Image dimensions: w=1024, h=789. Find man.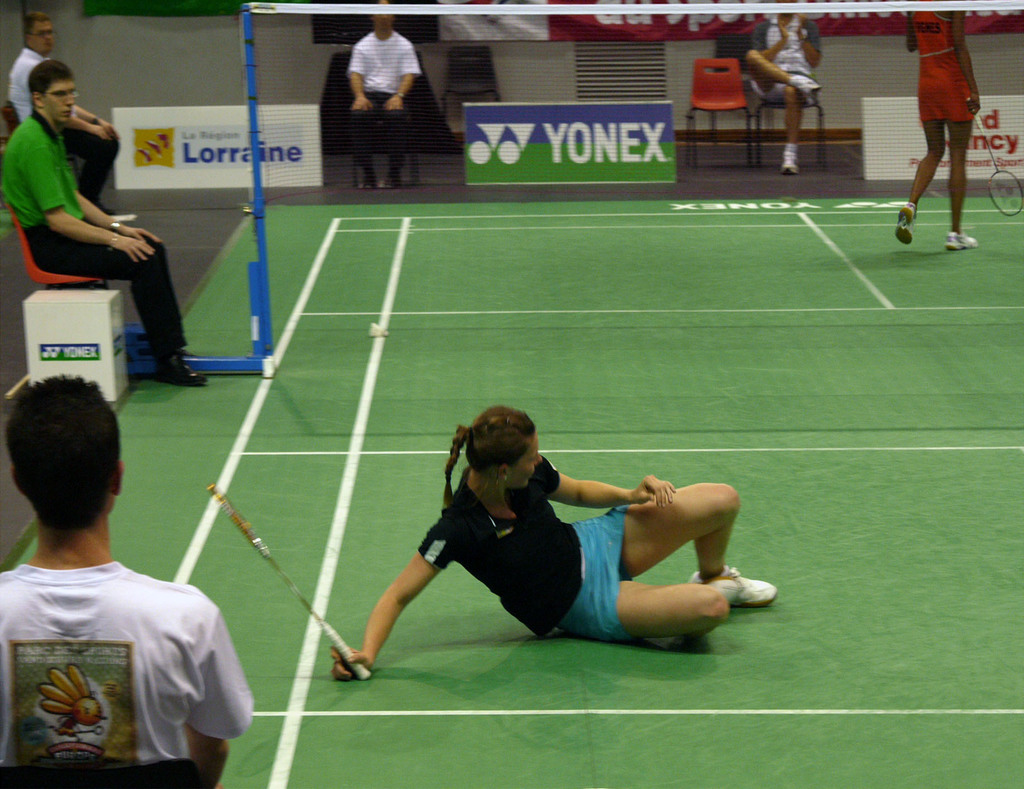
[6, 11, 122, 216].
